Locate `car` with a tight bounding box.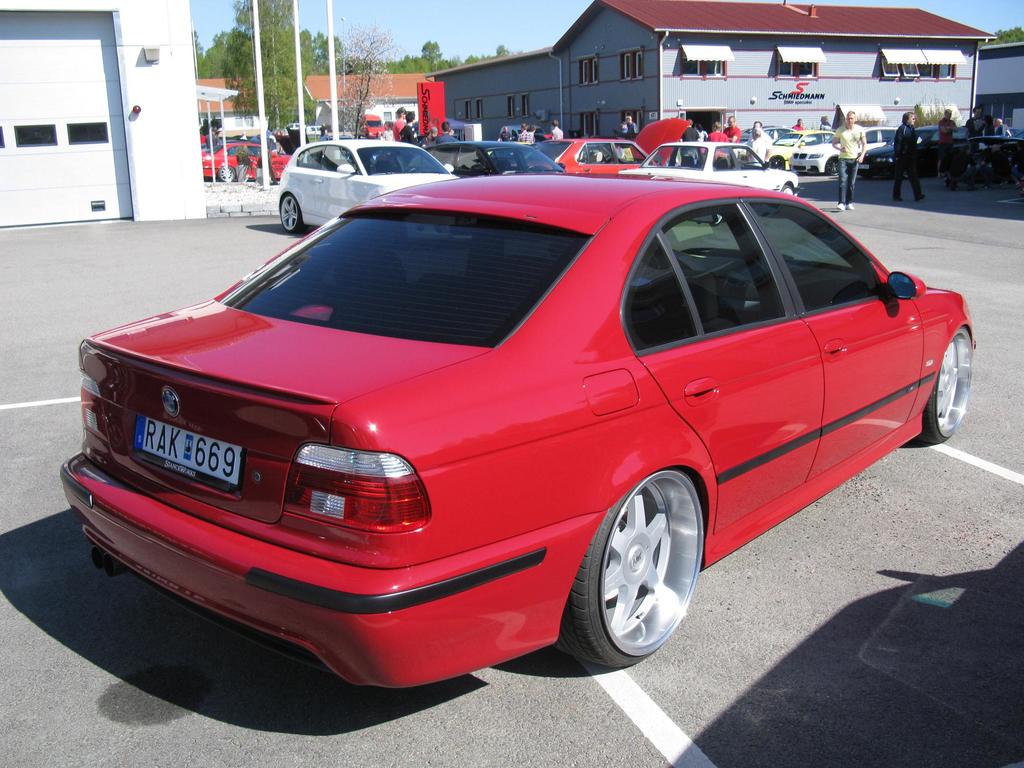
<box>643,143,797,196</box>.
